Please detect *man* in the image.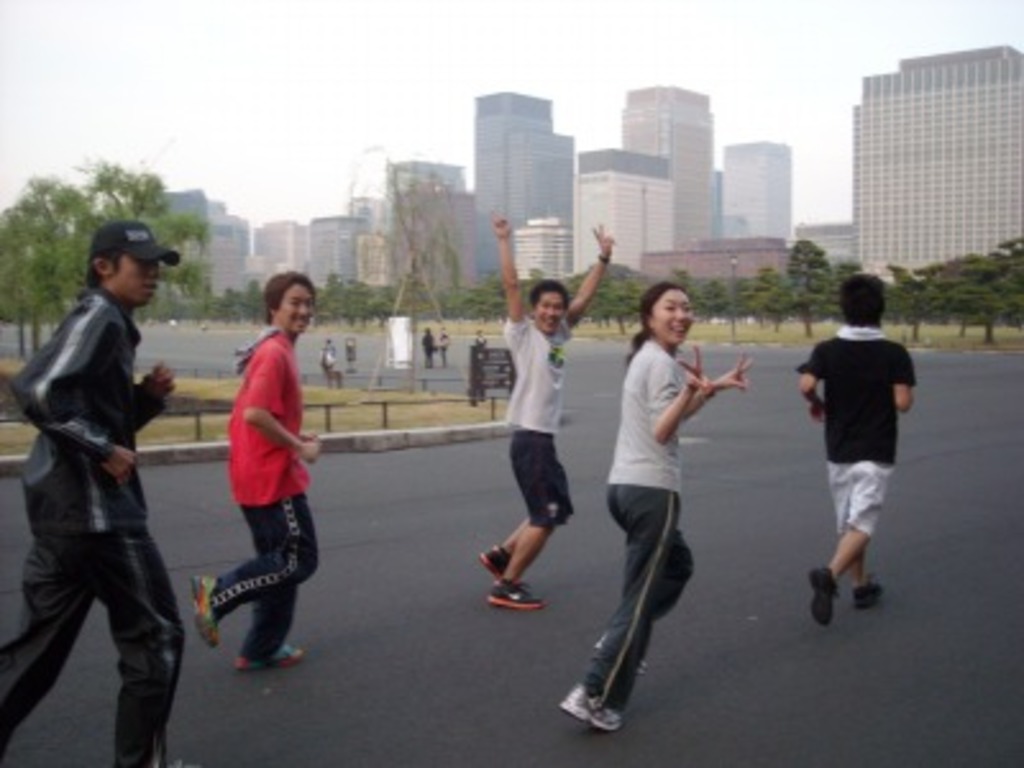
locate(474, 215, 622, 614).
